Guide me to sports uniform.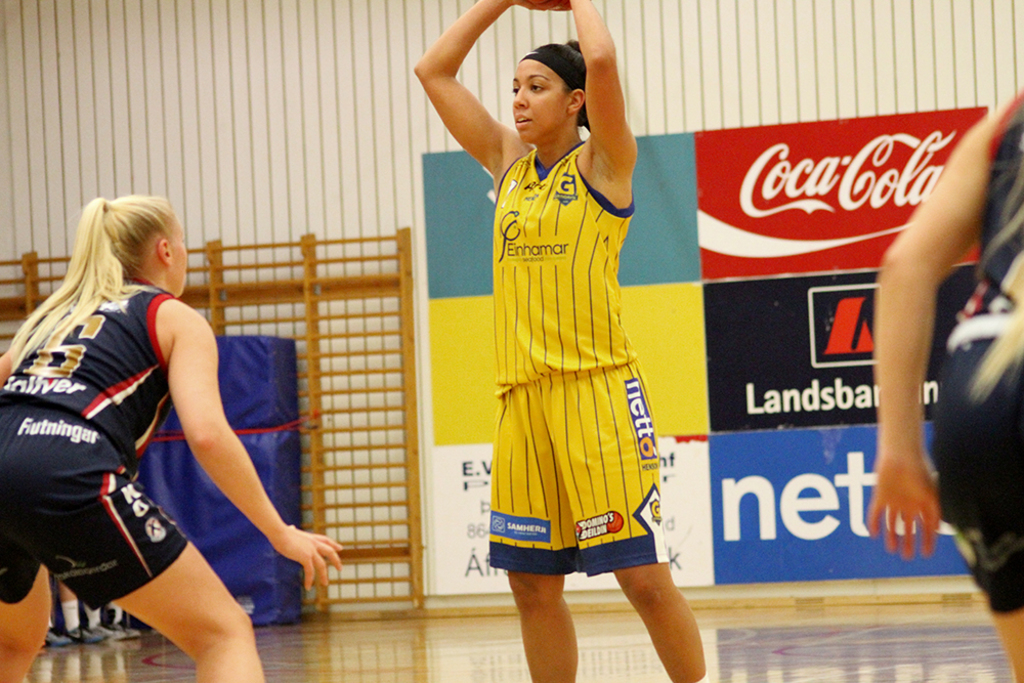
Guidance: crop(9, 263, 183, 607).
